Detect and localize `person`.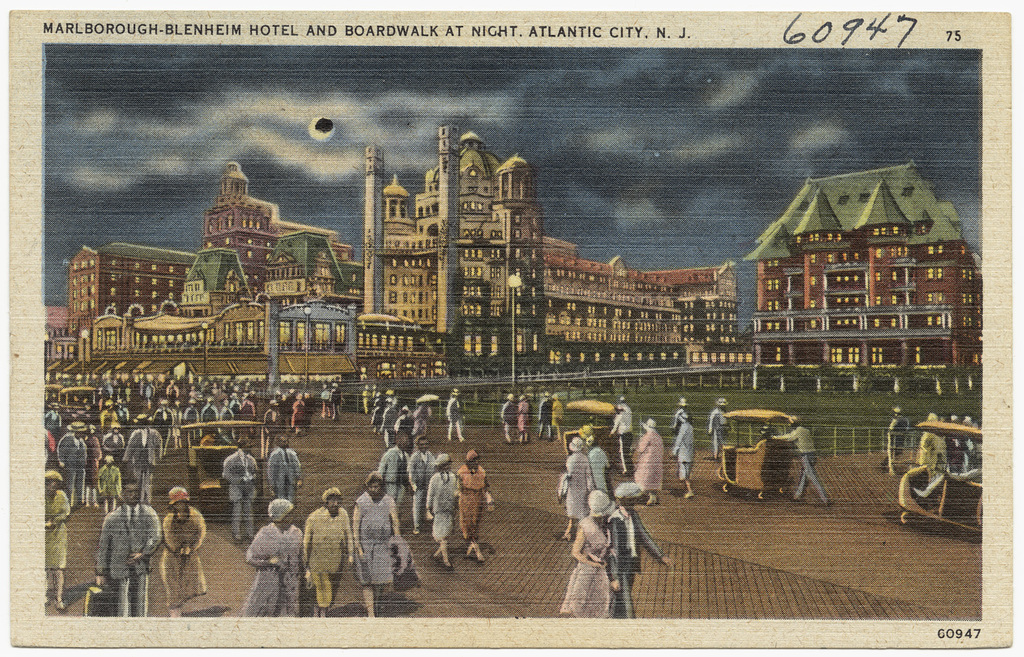
Localized at x1=679 y1=413 x2=694 y2=493.
